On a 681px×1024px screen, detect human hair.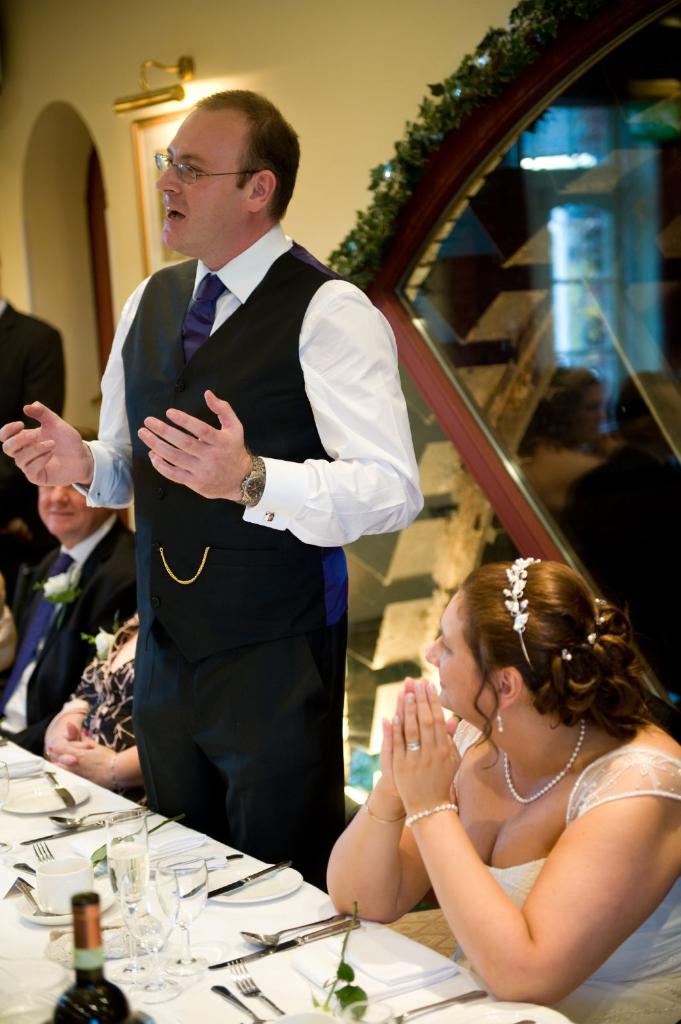
bbox=(458, 563, 650, 773).
